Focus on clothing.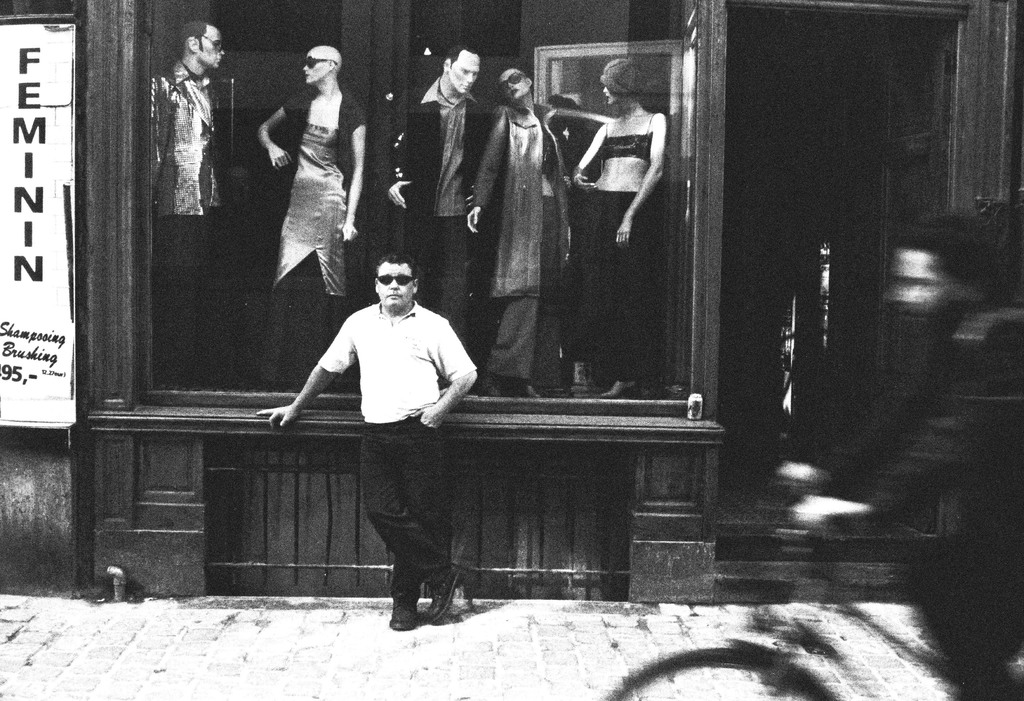
Focused at bbox=[377, 70, 487, 353].
